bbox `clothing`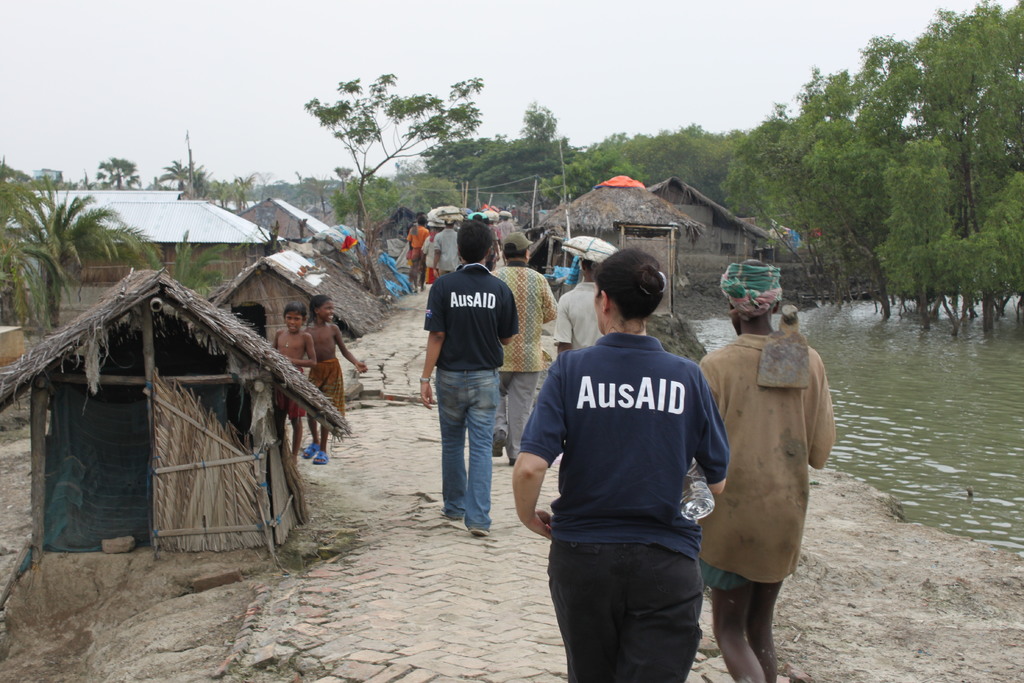
locate(406, 227, 426, 268)
